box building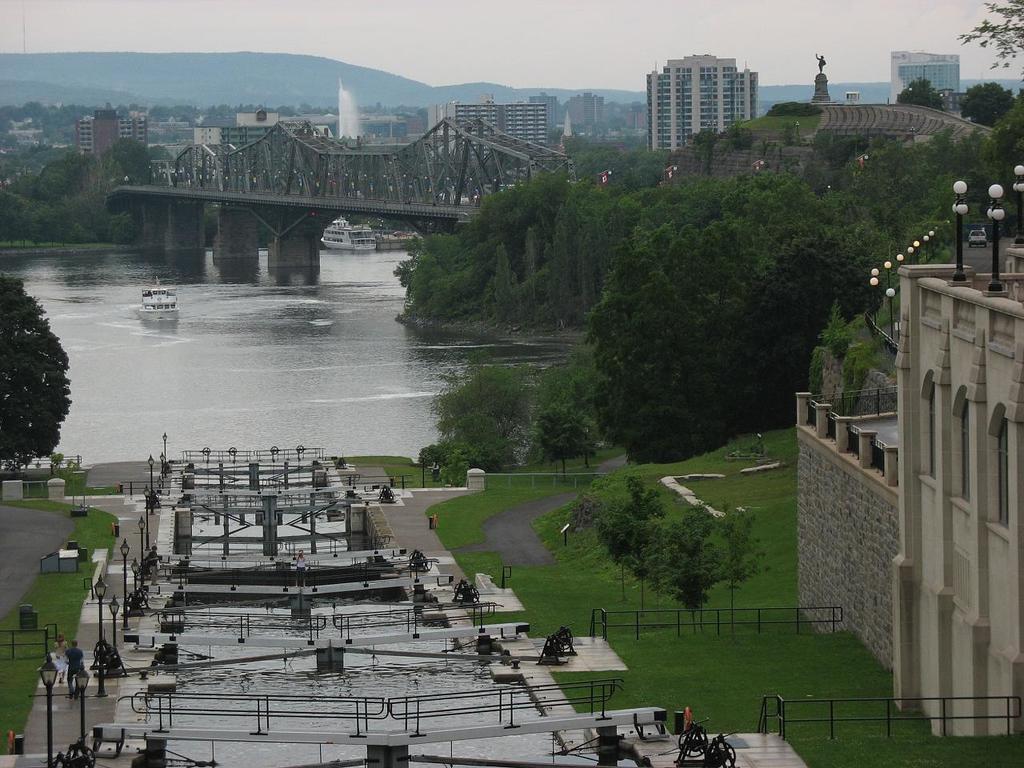
(left=70, top=106, right=146, bottom=160)
